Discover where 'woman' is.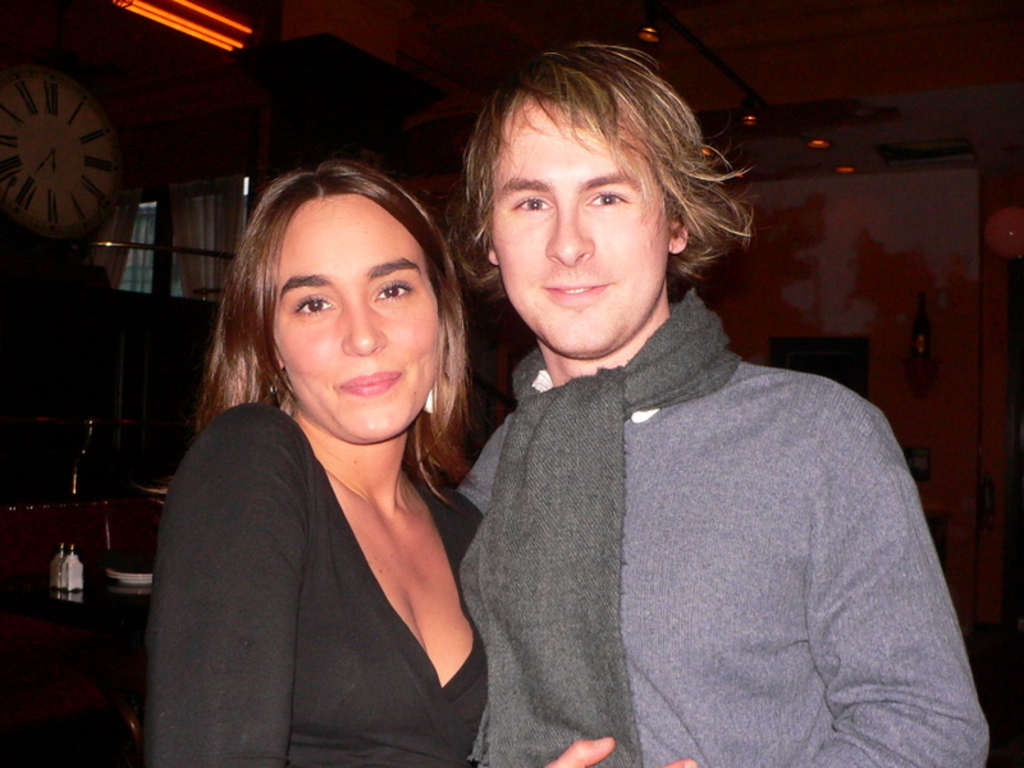
Discovered at [133, 136, 531, 767].
